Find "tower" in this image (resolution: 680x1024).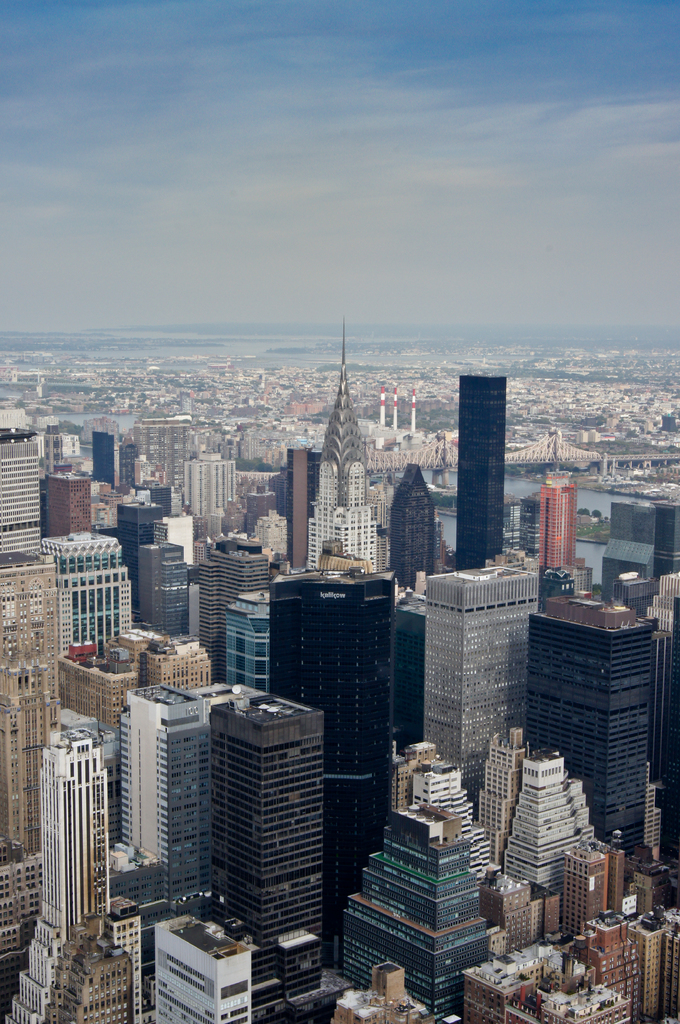
(95, 430, 120, 491).
